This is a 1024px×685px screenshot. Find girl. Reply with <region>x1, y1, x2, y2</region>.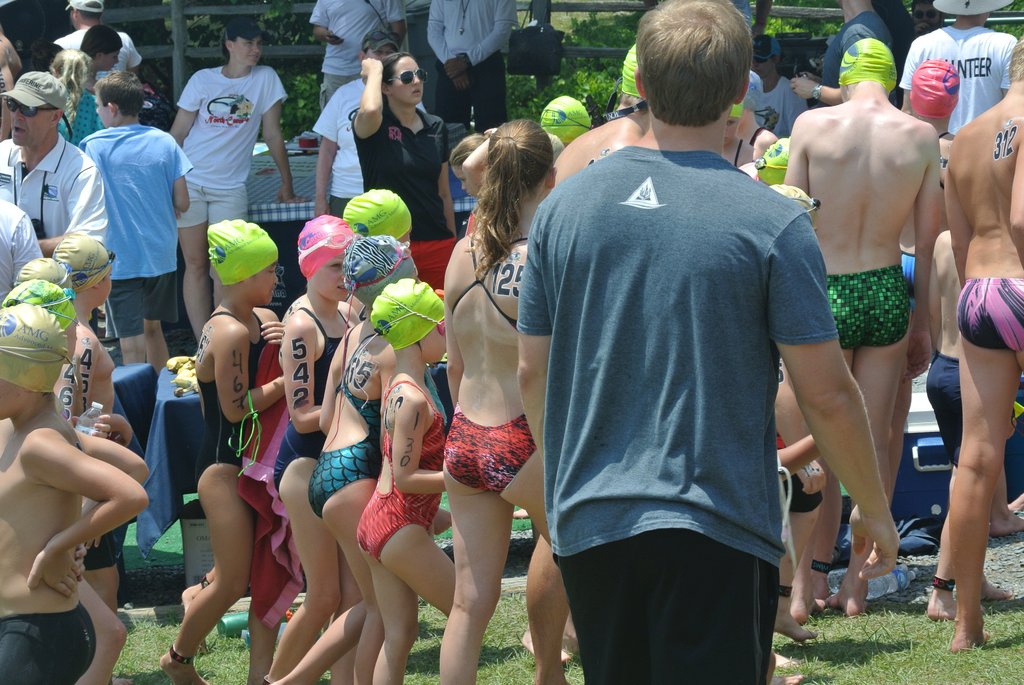
<region>353, 278, 447, 684</region>.
